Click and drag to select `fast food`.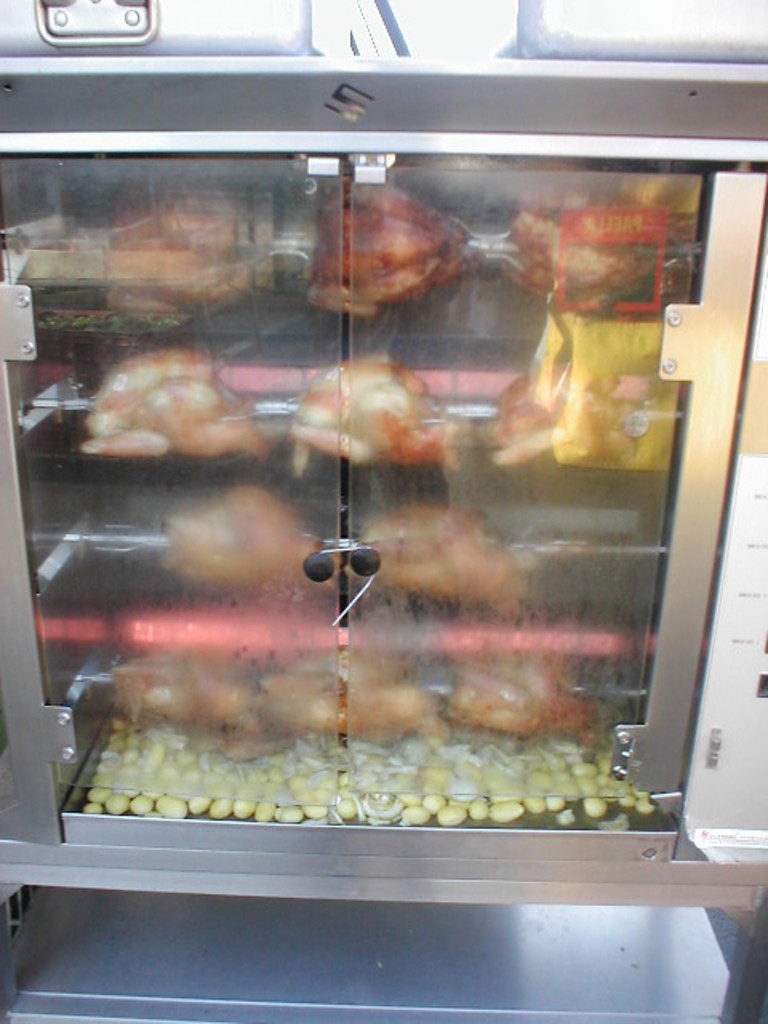
Selection: box=[360, 509, 539, 627].
